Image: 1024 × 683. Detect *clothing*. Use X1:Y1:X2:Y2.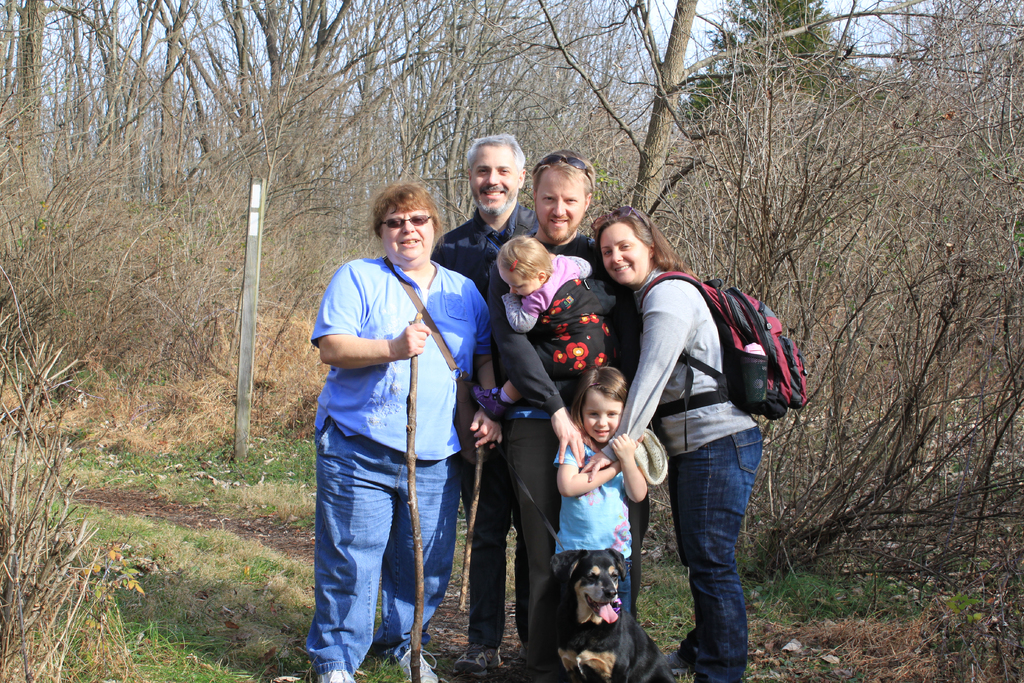
434:205:535:288.
